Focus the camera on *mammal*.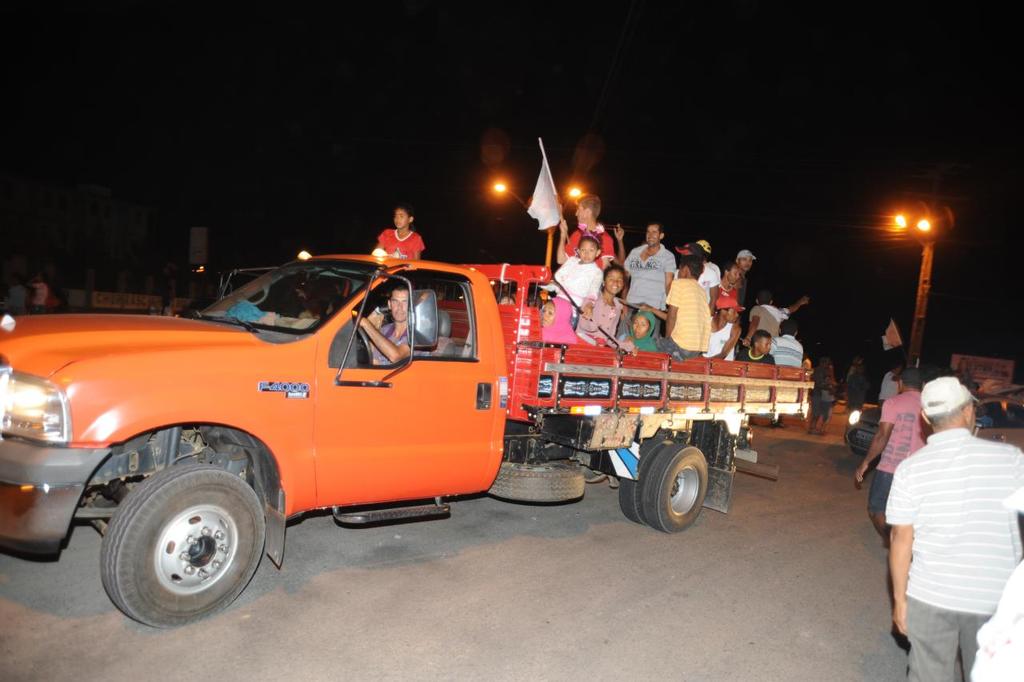
Focus region: <region>852, 365, 927, 540</region>.
